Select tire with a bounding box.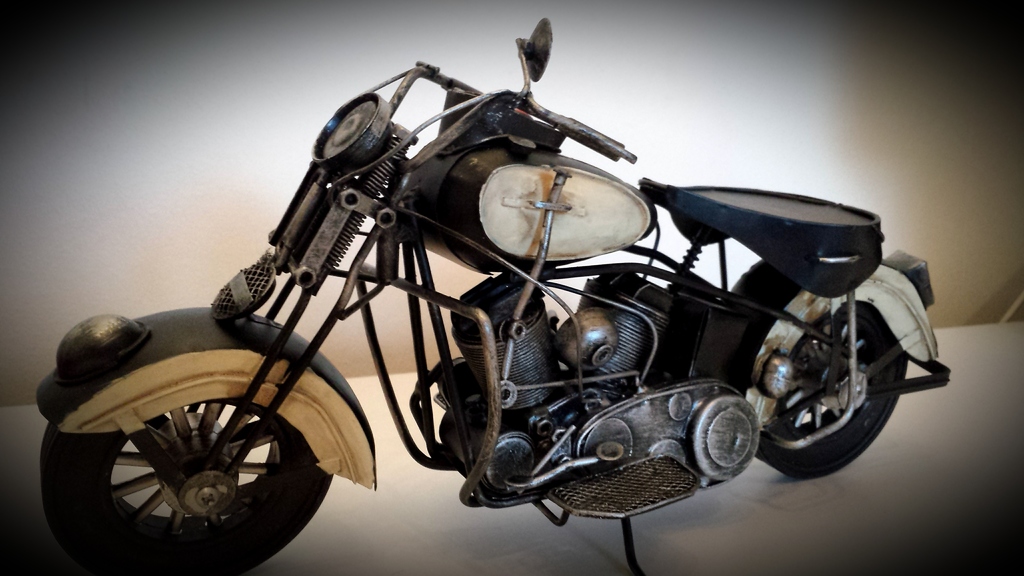
pyautogui.locateOnScreen(741, 301, 914, 479).
